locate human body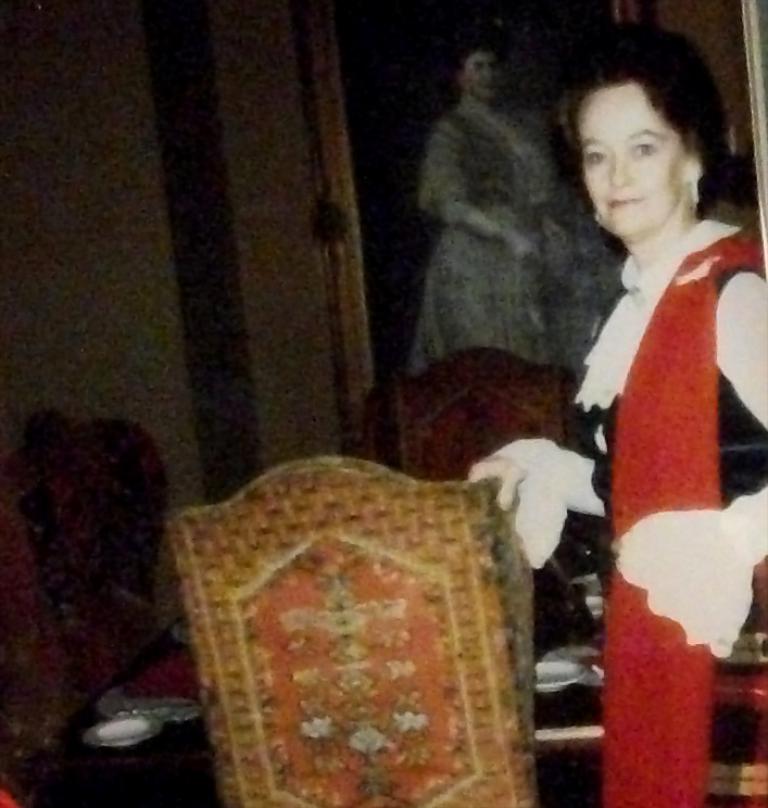
select_region(426, 45, 634, 363)
